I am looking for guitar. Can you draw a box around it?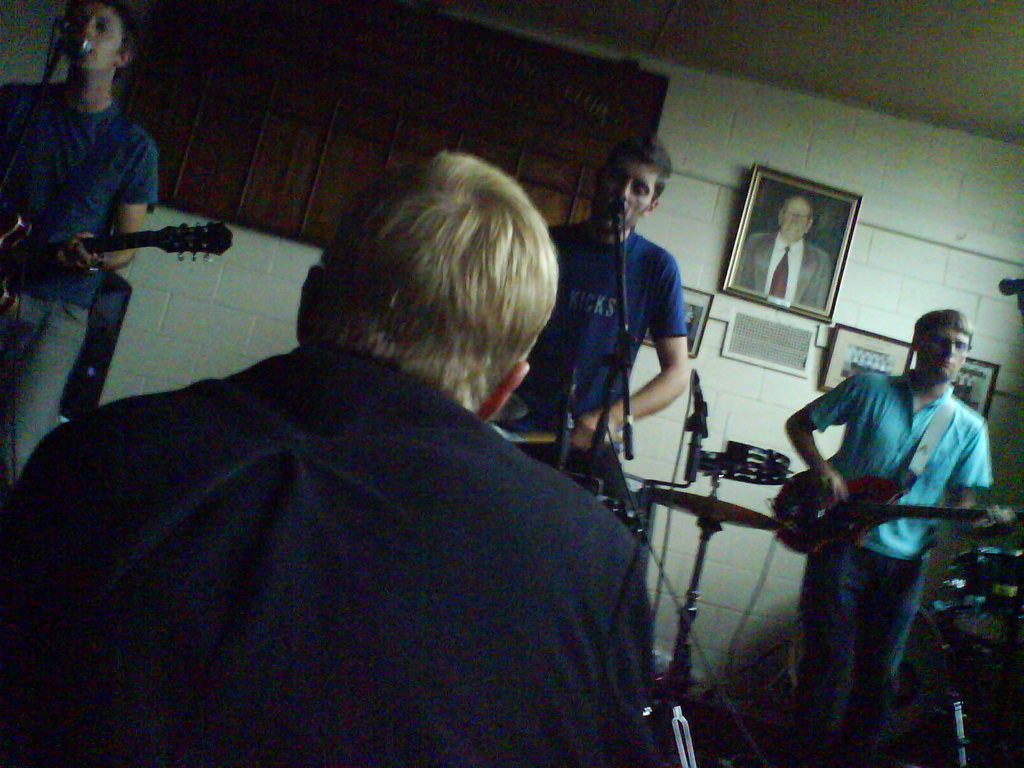
Sure, the bounding box is bbox=[771, 477, 1021, 557].
